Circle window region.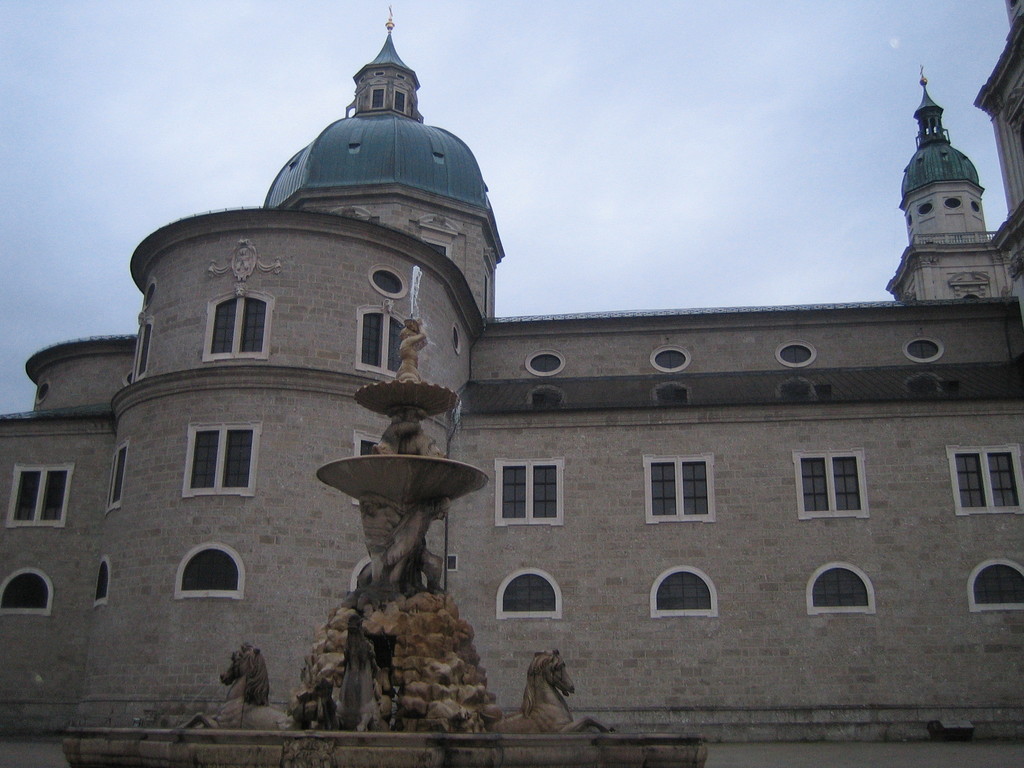
Region: select_region(0, 566, 50, 615).
